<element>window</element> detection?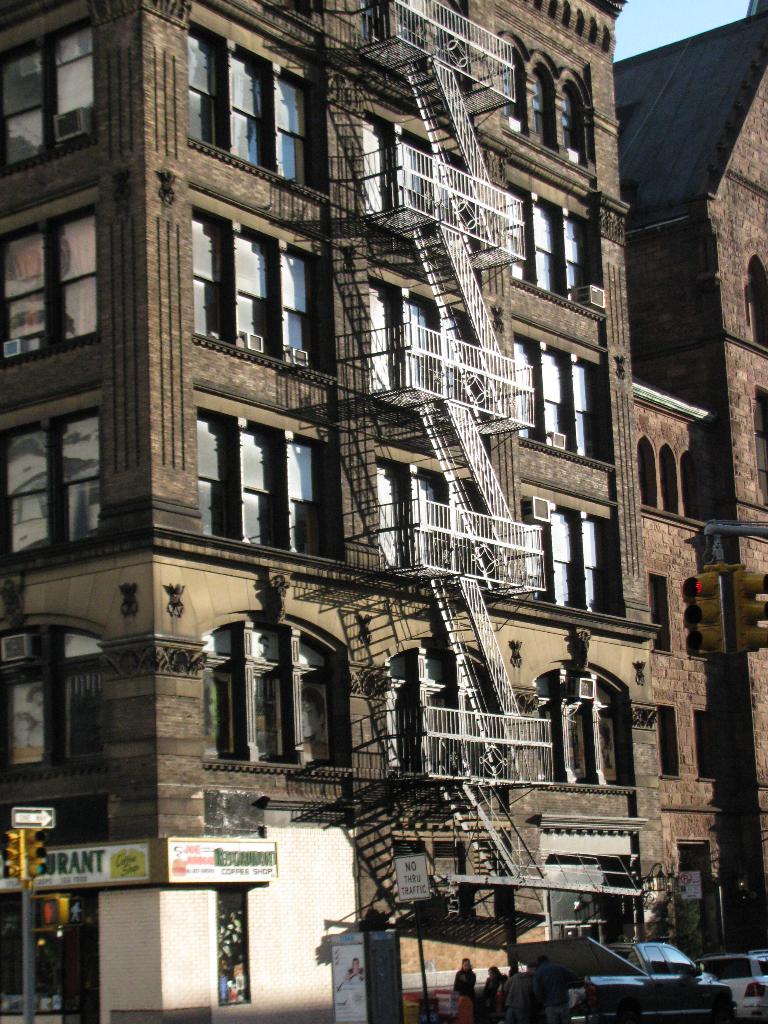
x1=0, y1=405, x2=100, y2=568
